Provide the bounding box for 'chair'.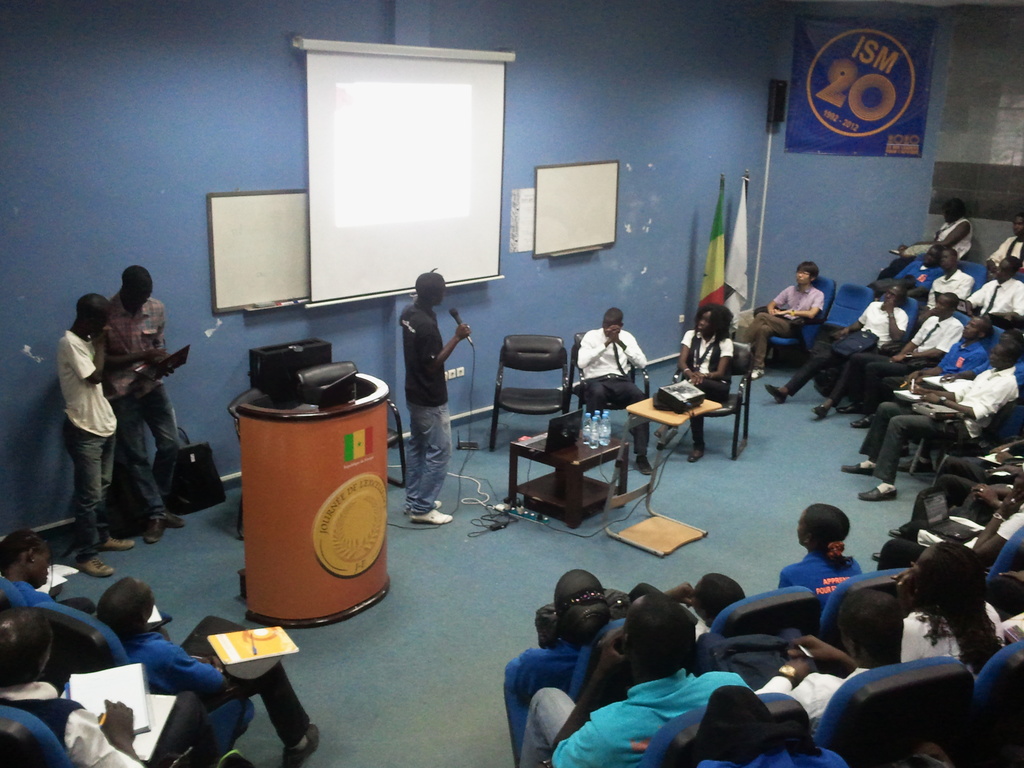
[left=888, top=299, right=915, bottom=351].
